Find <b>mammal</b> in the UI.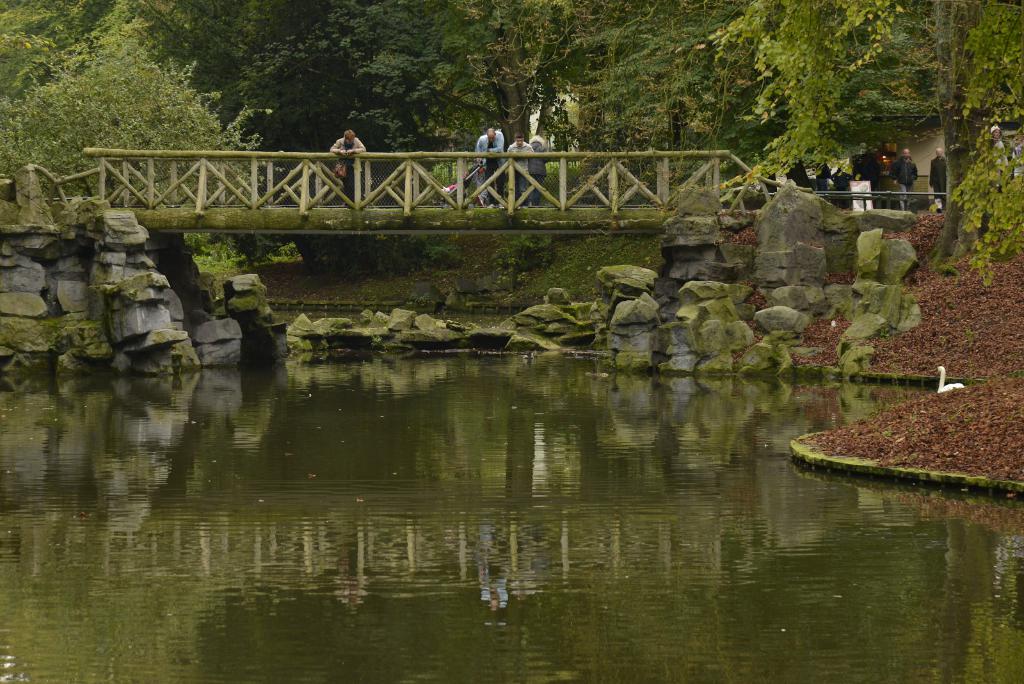
UI element at box(526, 130, 548, 204).
